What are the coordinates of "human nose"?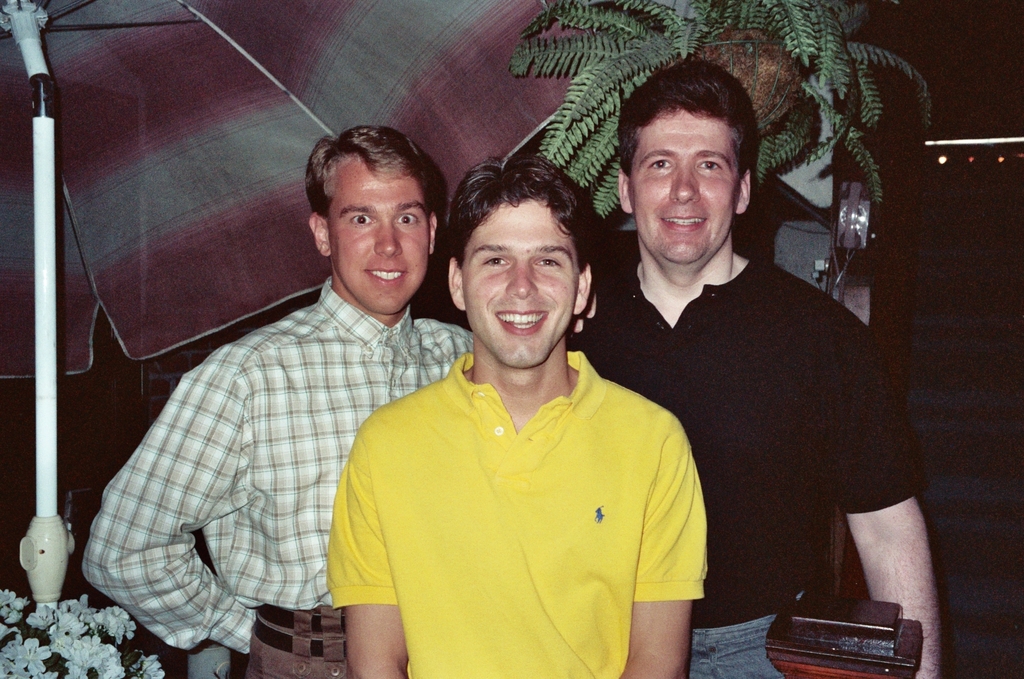
371 222 404 257.
